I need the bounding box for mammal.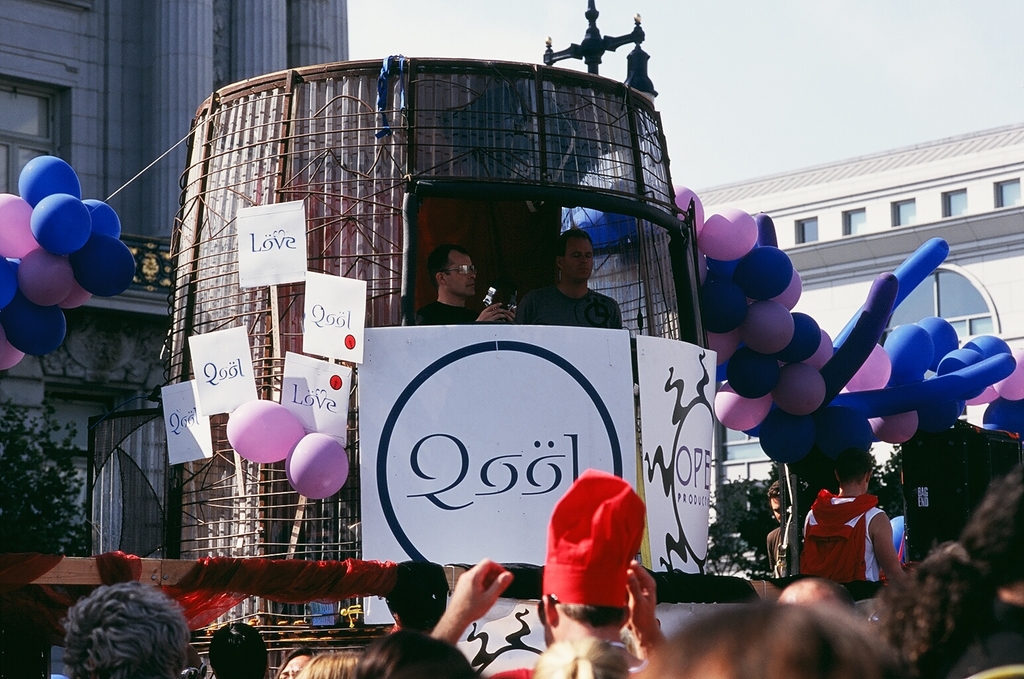
Here it is: 273 642 315 678.
